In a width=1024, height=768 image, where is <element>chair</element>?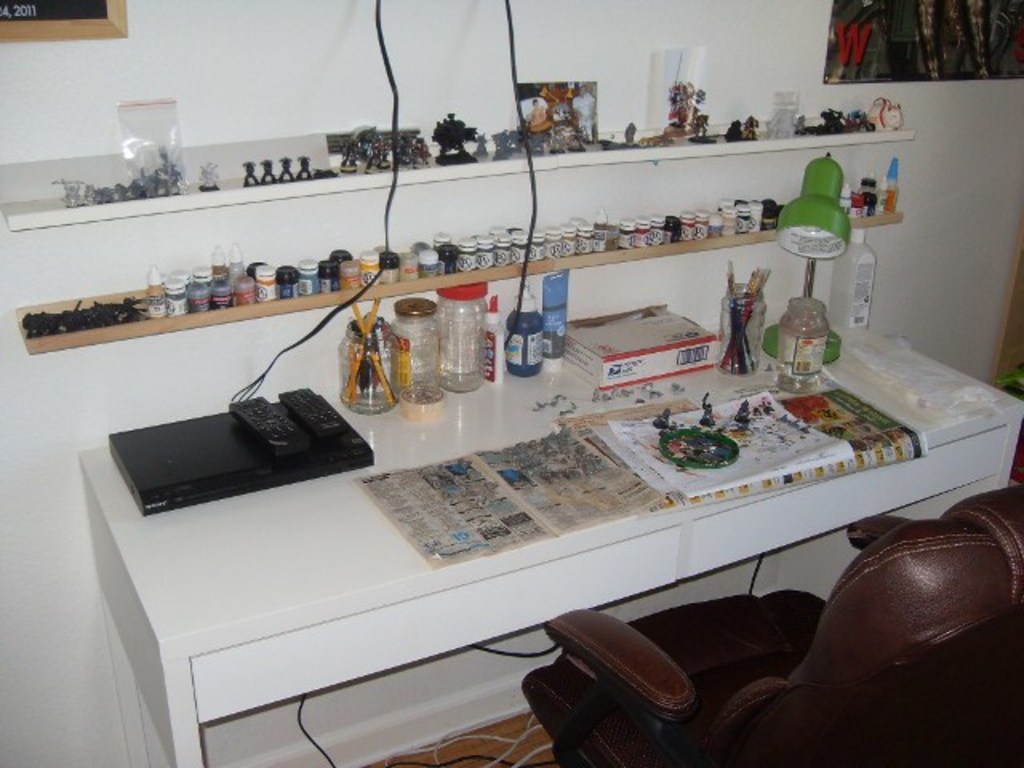
520,488,1022,766.
